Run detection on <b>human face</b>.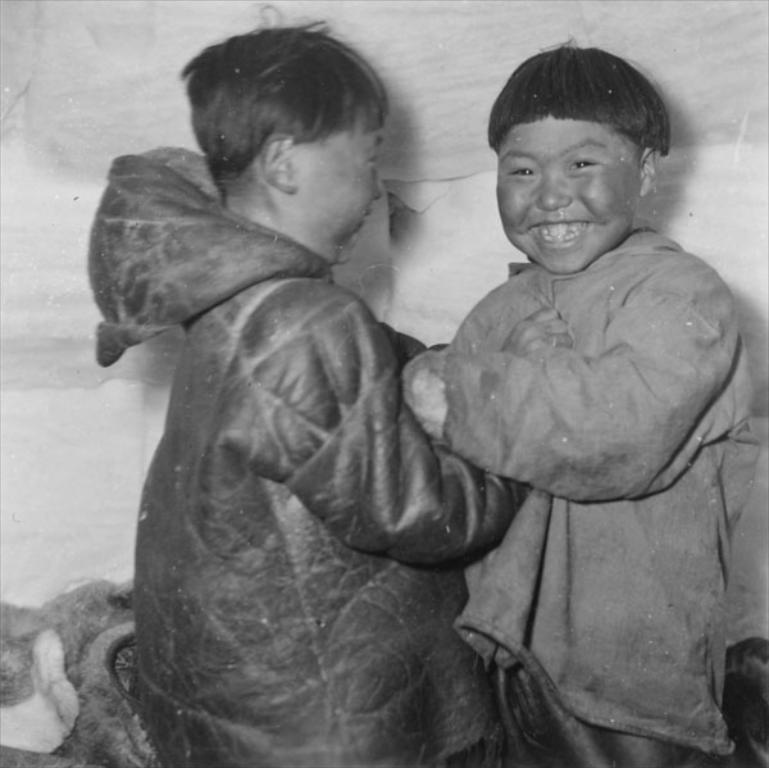
Result: box(300, 126, 386, 264).
